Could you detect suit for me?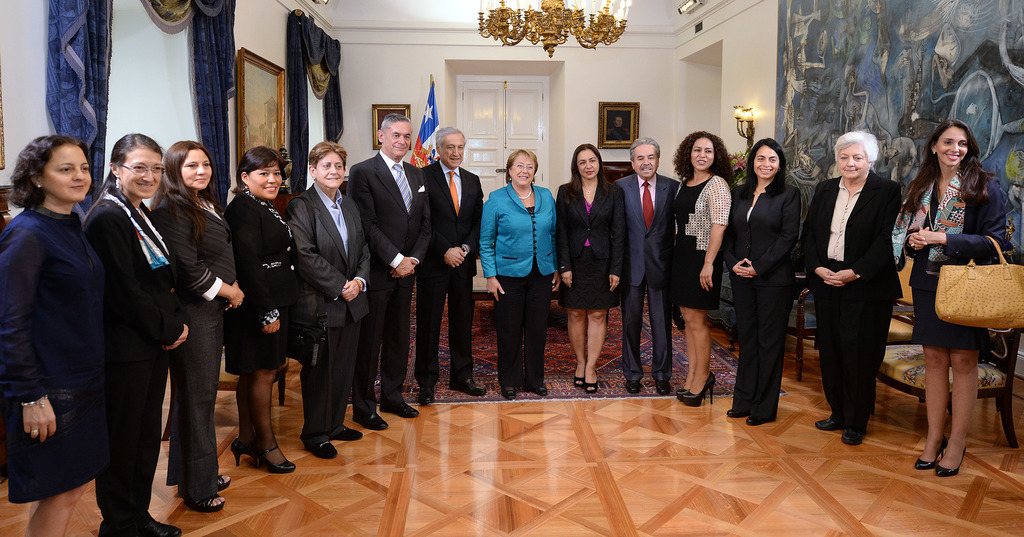
Detection result: bbox=[819, 135, 908, 439].
